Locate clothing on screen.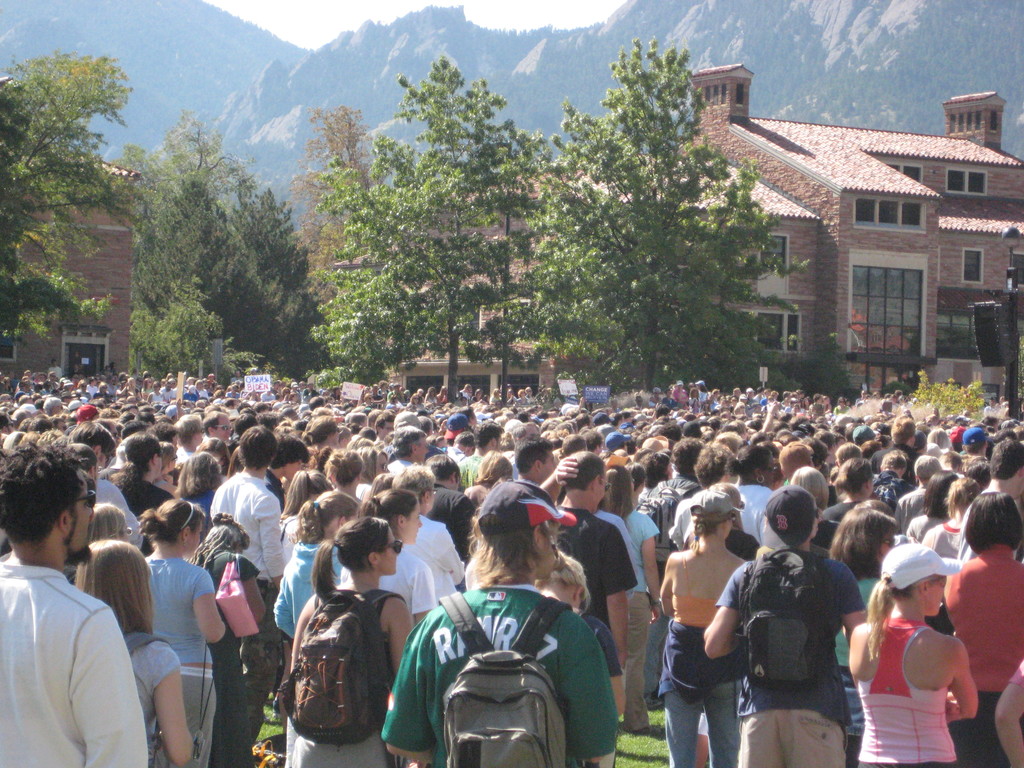
On screen at pyautogui.locateOnScreen(260, 390, 279, 400).
